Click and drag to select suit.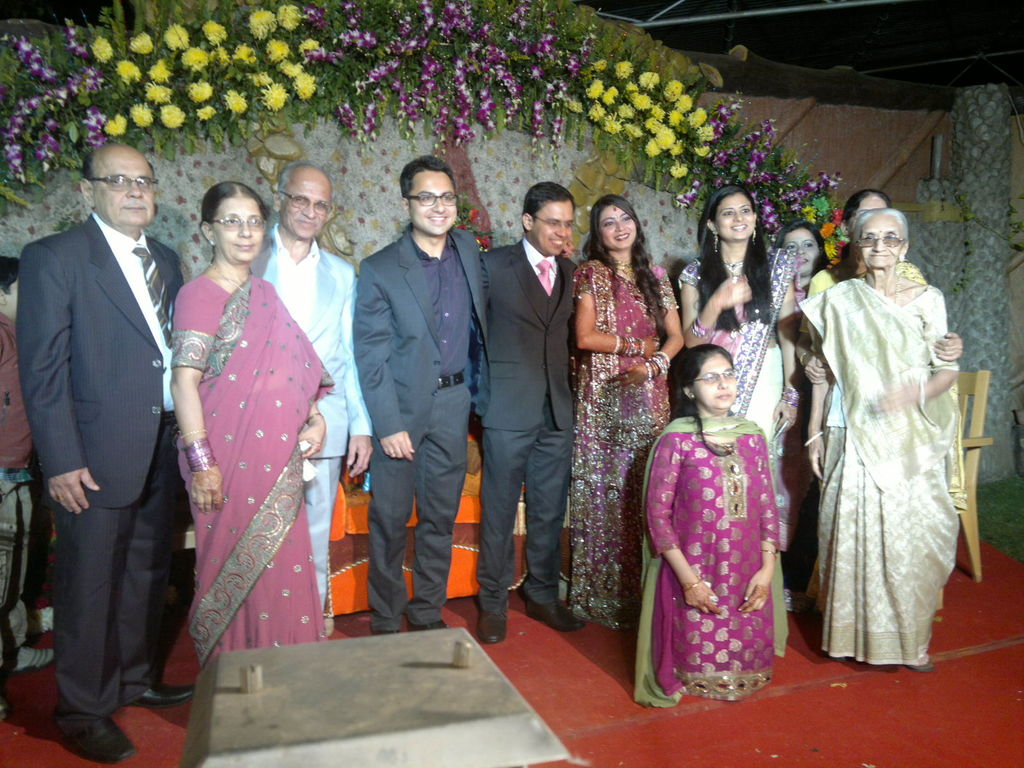
Selection: 350, 225, 492, 637.
